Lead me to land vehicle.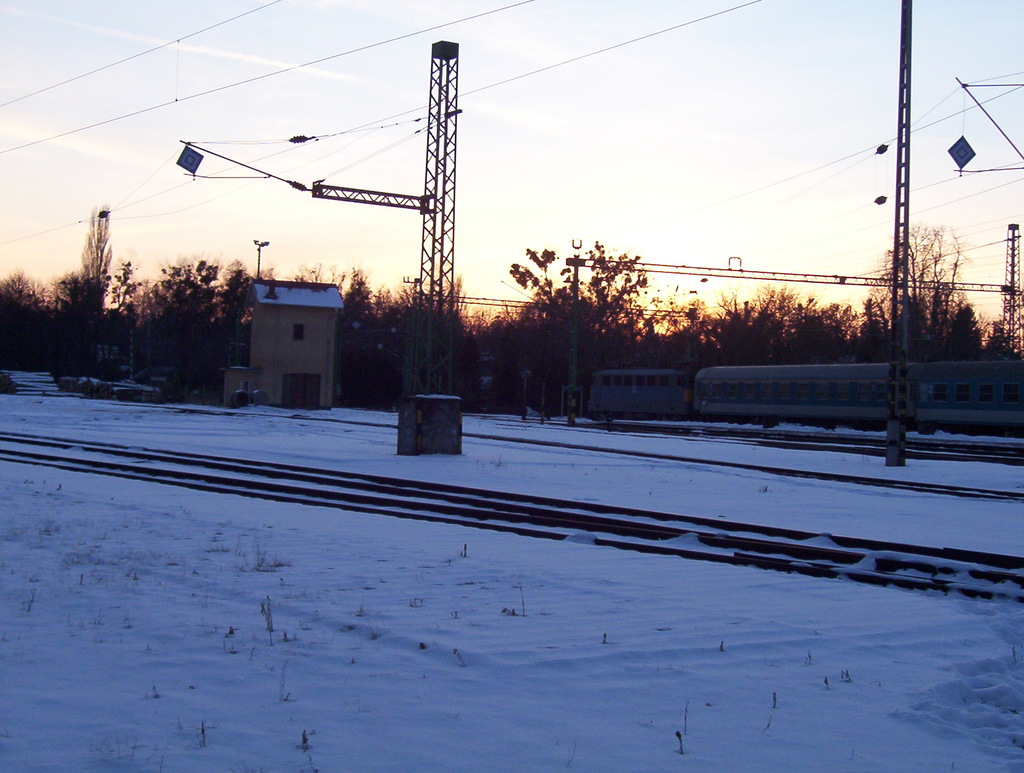
Lead to bbox(586, 360, 1023, 432).
